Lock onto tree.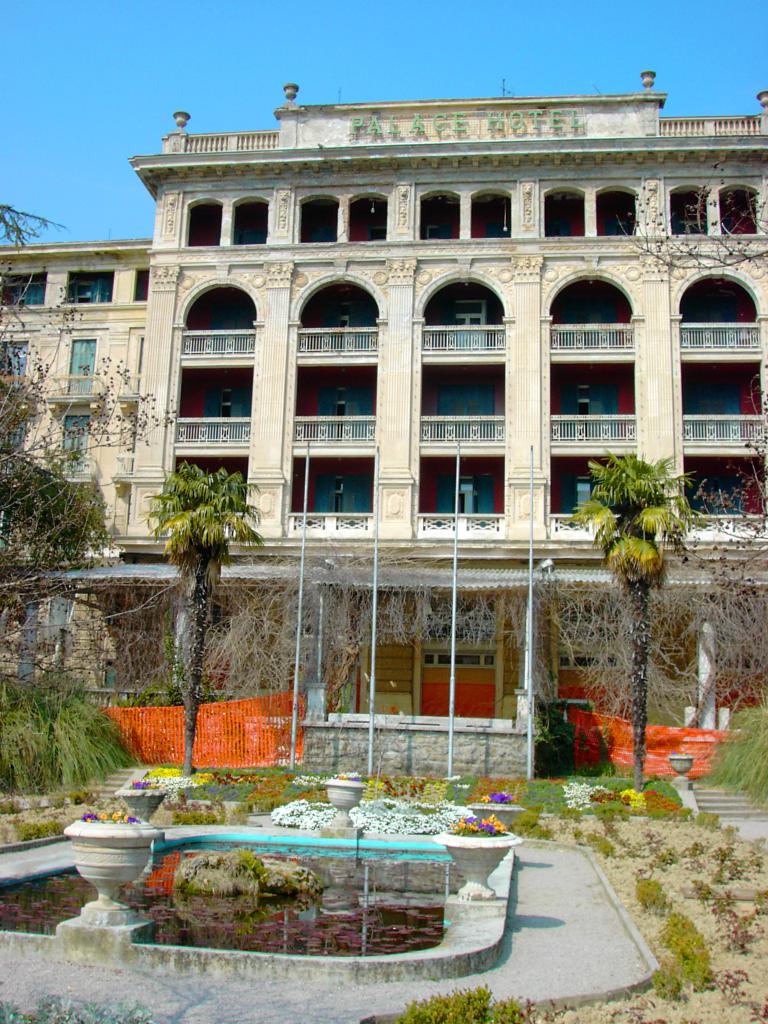
Locked: [left=145, top=457, right=261, bottom=776].
